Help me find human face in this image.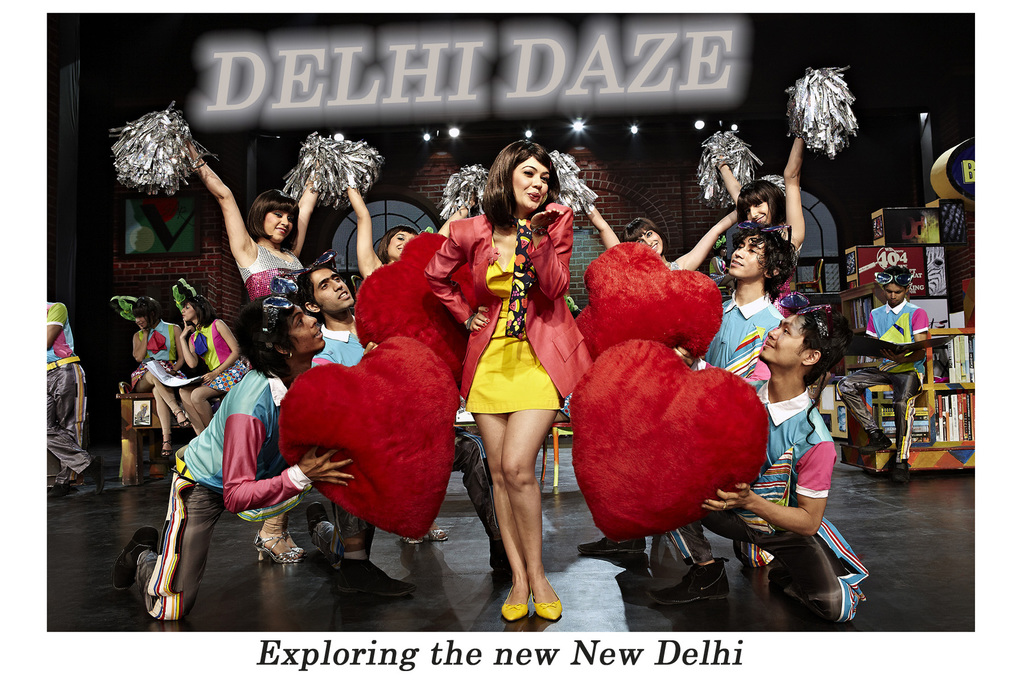
Found it: <bbox>180, 304, 195, 322</bbox>.
